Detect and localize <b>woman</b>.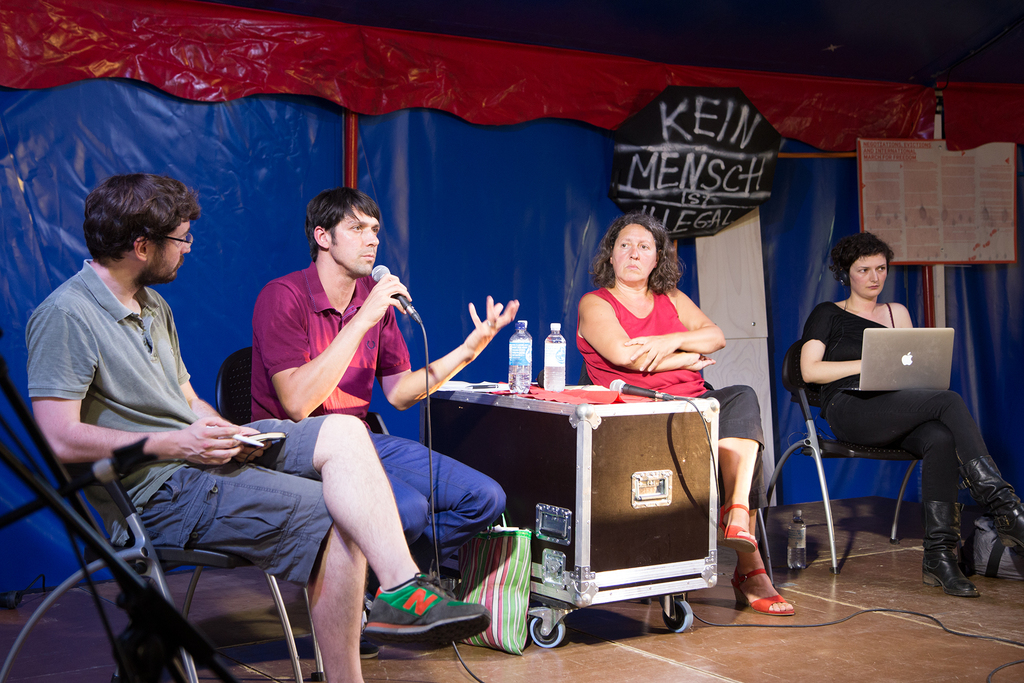
Localized at 577, 217, 796, 614.
